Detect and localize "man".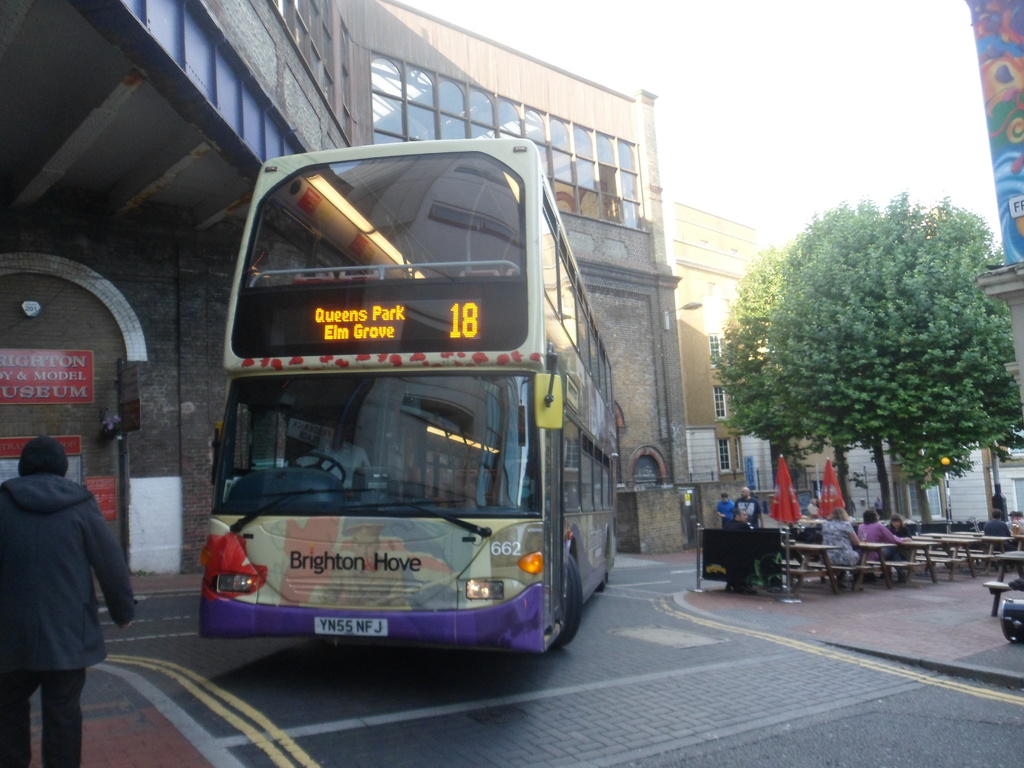
Localized at detection(1006, 511, 1023, 532).
